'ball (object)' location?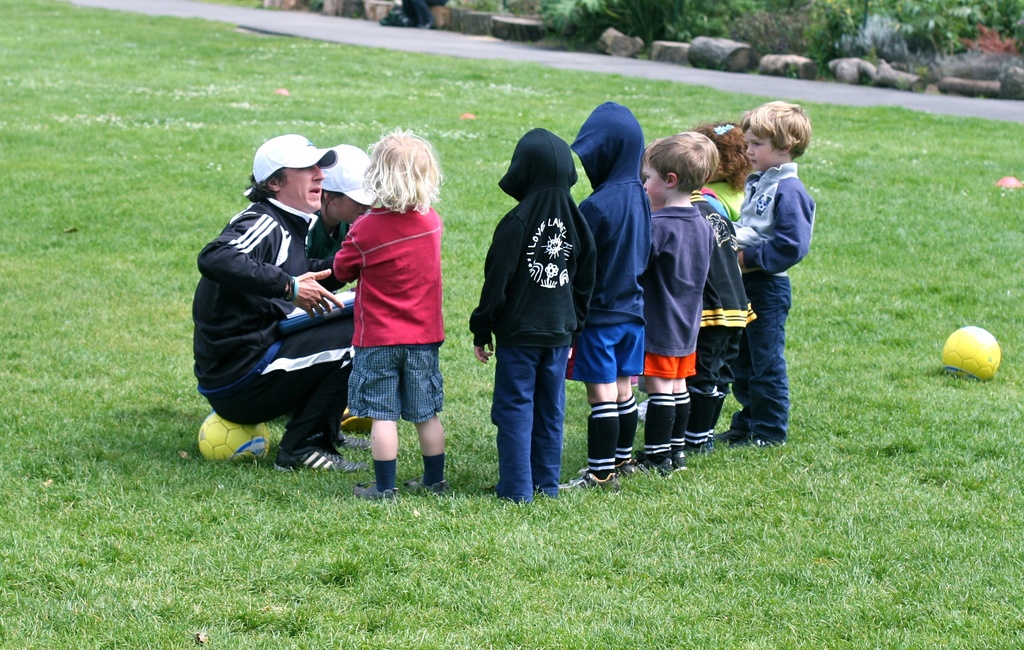
BBox(197, 414, 268, 468)
